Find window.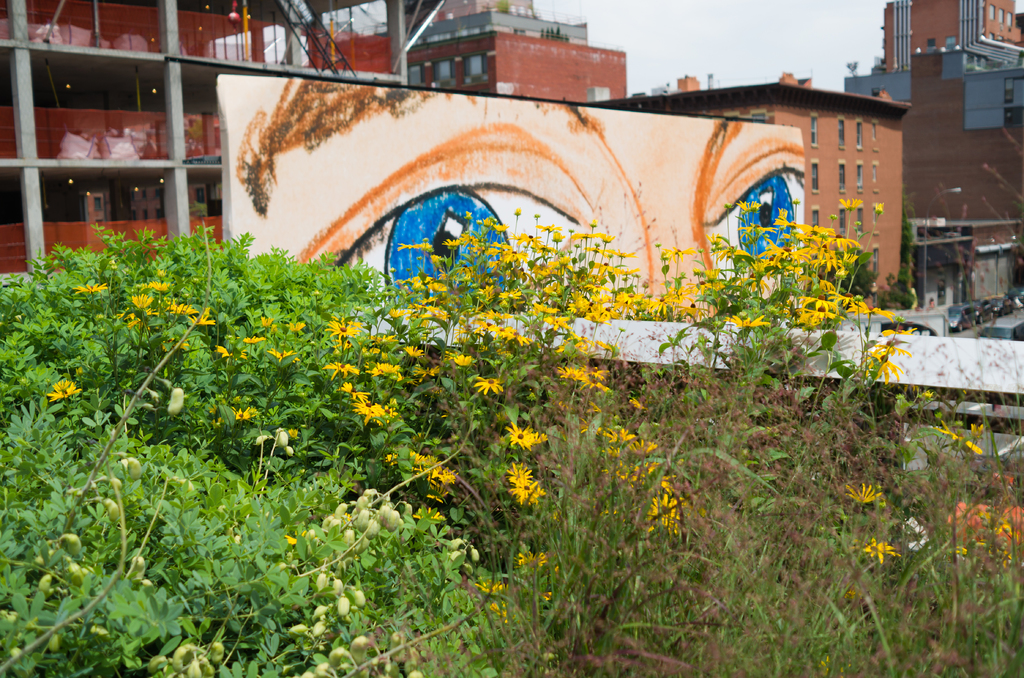
(872, 120, 881, 147).
